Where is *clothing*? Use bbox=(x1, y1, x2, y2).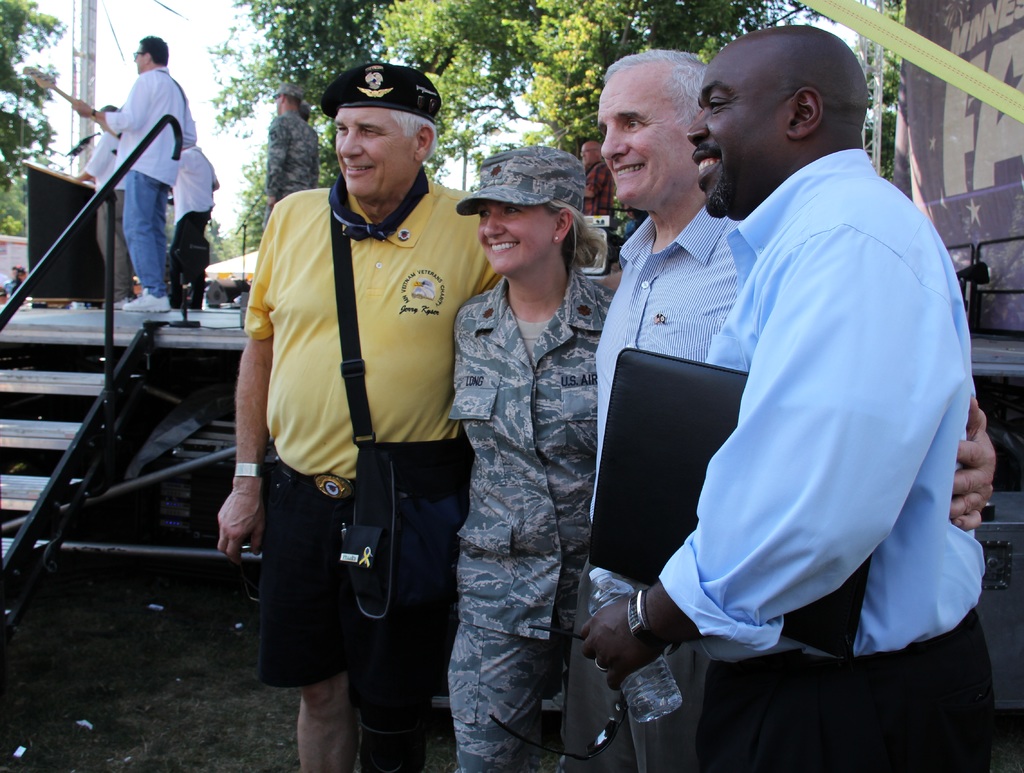
bbox=(658, 145, 995, 772).
